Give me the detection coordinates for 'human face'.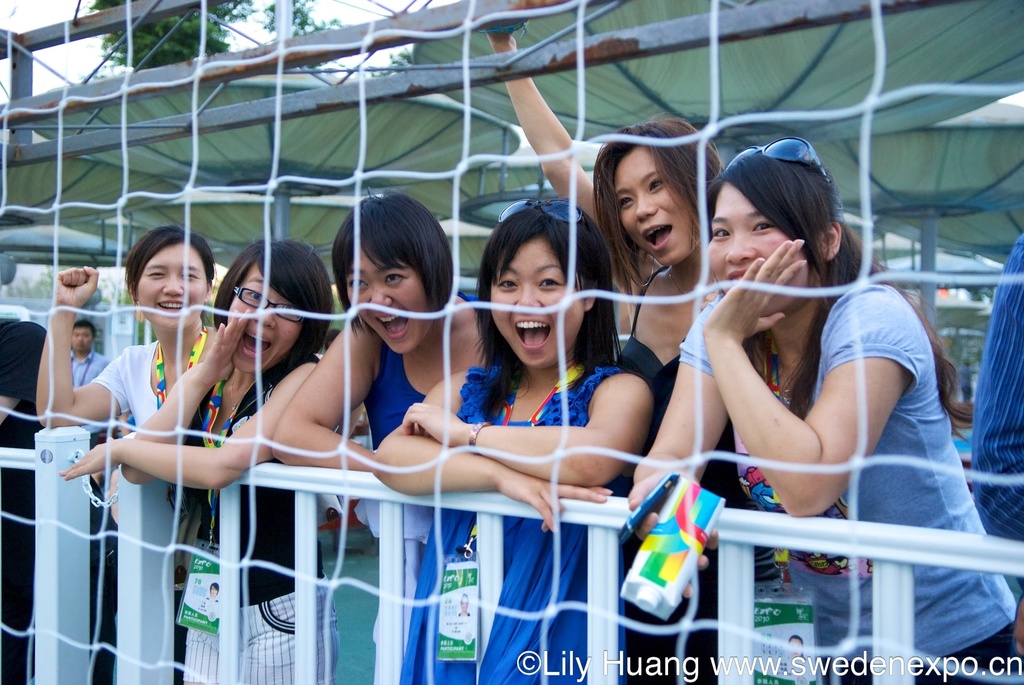
706, 184, 811, 315.
